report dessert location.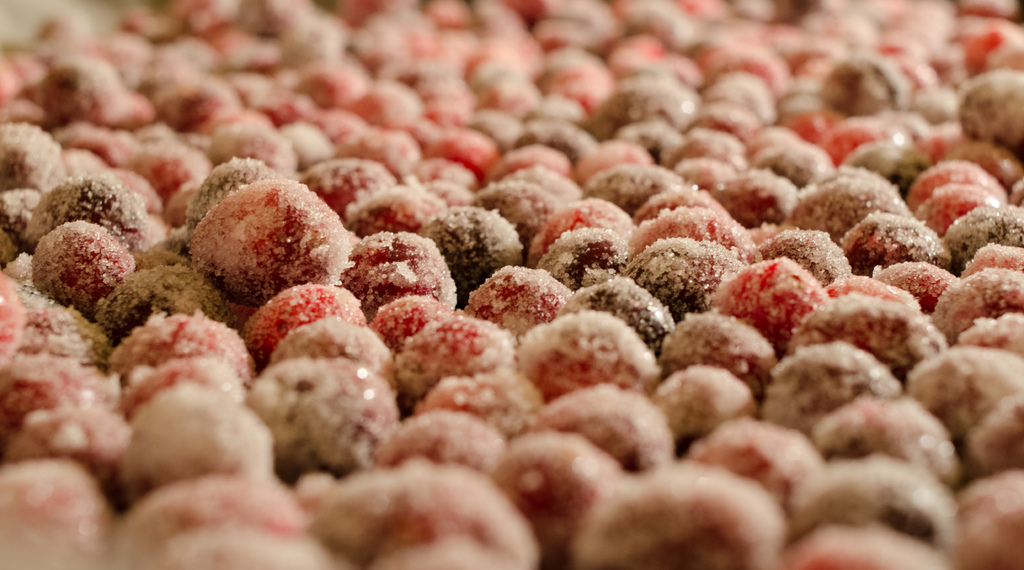
Report: detection(4, 121, 68, 185).
